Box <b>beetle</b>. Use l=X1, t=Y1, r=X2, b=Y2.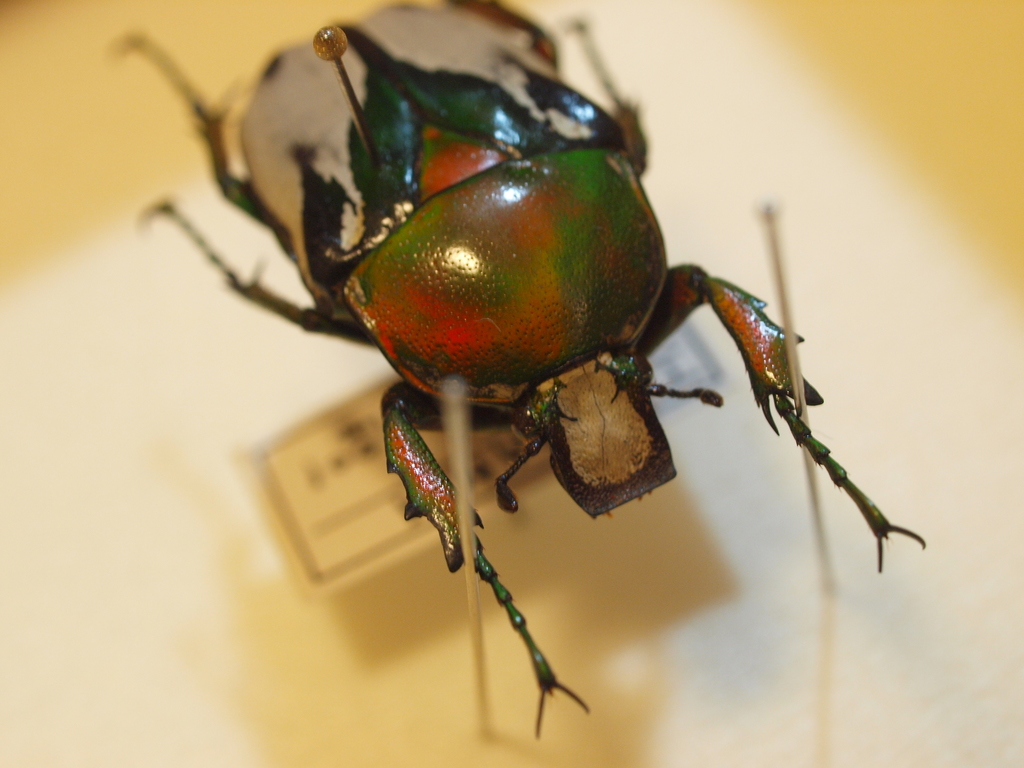
l=90, t=15, r=905, b=701.
